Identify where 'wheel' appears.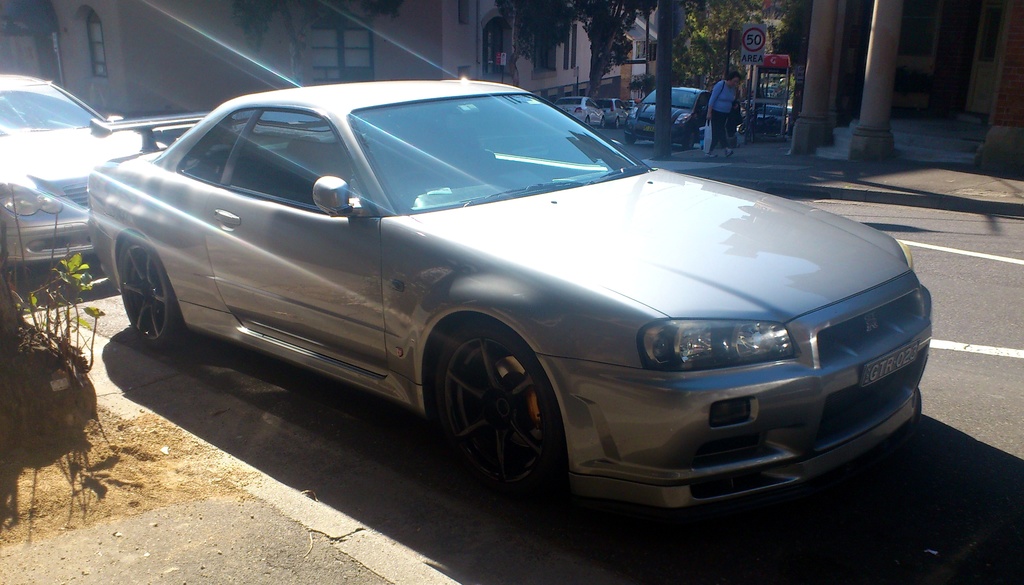
Appears at [x1=600, y1=117, x2=604, y2=129].
